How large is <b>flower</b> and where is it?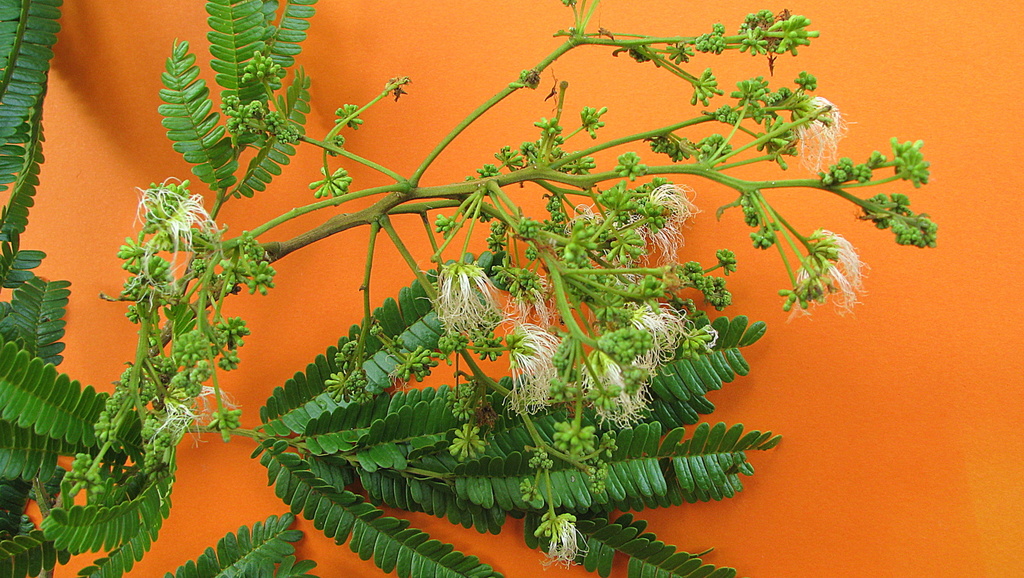
Bounding box: pyautogui.locateOnScreen(799, 94, 844, 173).
